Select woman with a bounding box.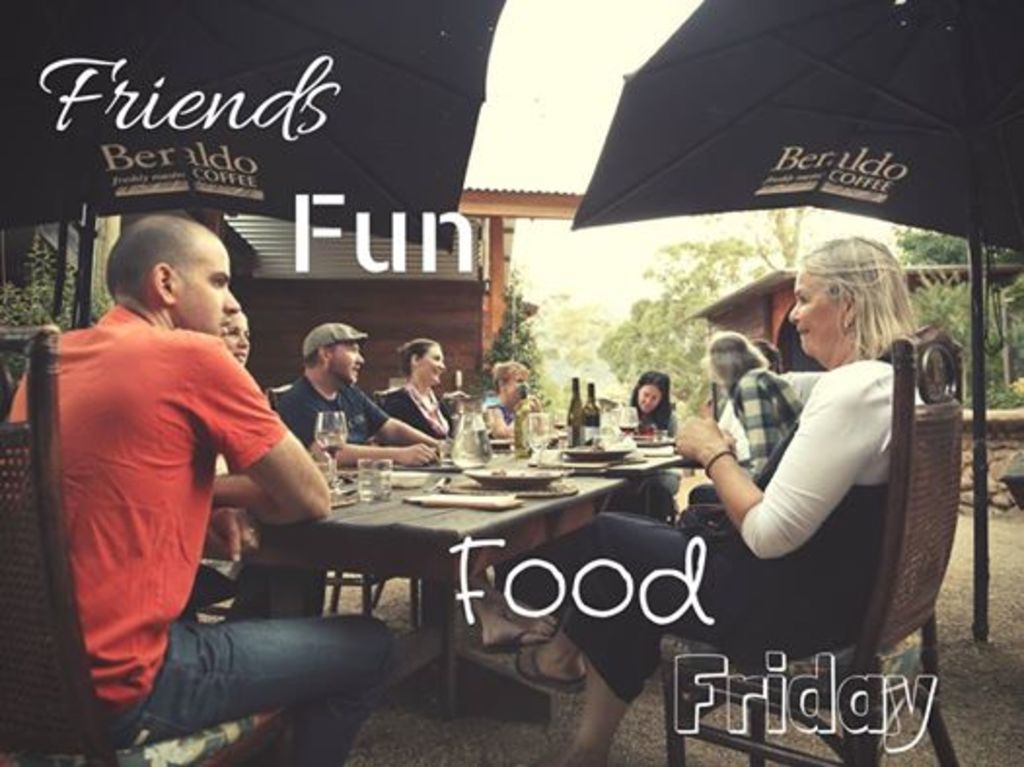
[481, 358, 541, 434].
